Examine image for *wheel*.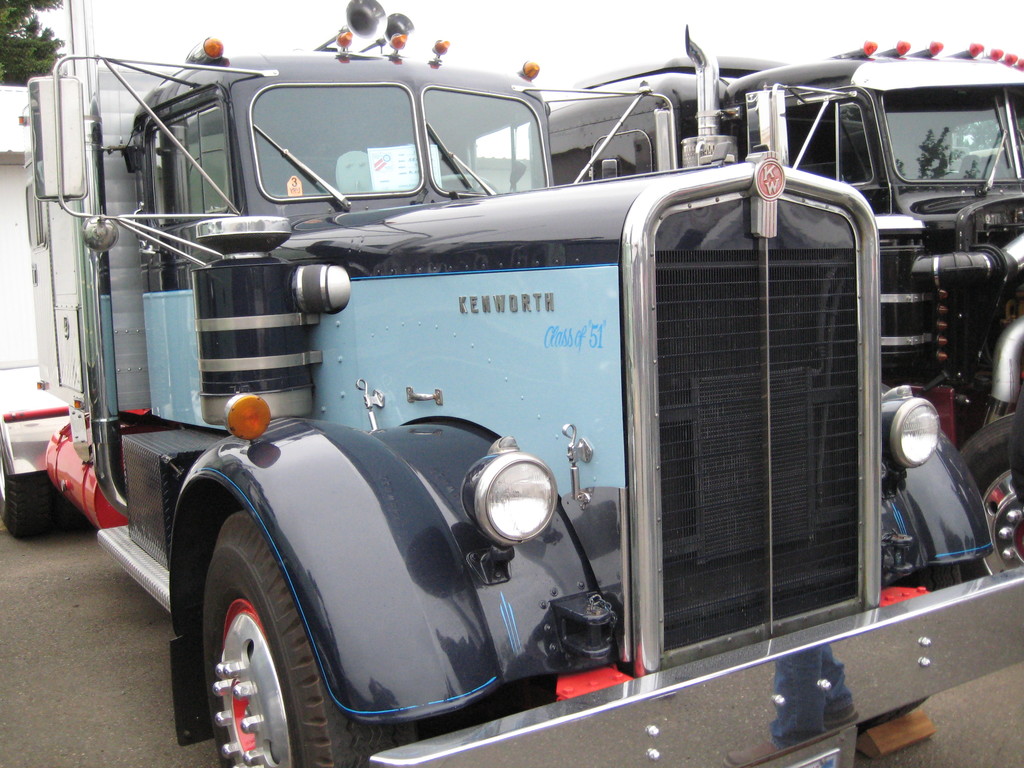
Examination result: {"left": 961, "top": 415, "right": 1023, "bottom": 582}.
